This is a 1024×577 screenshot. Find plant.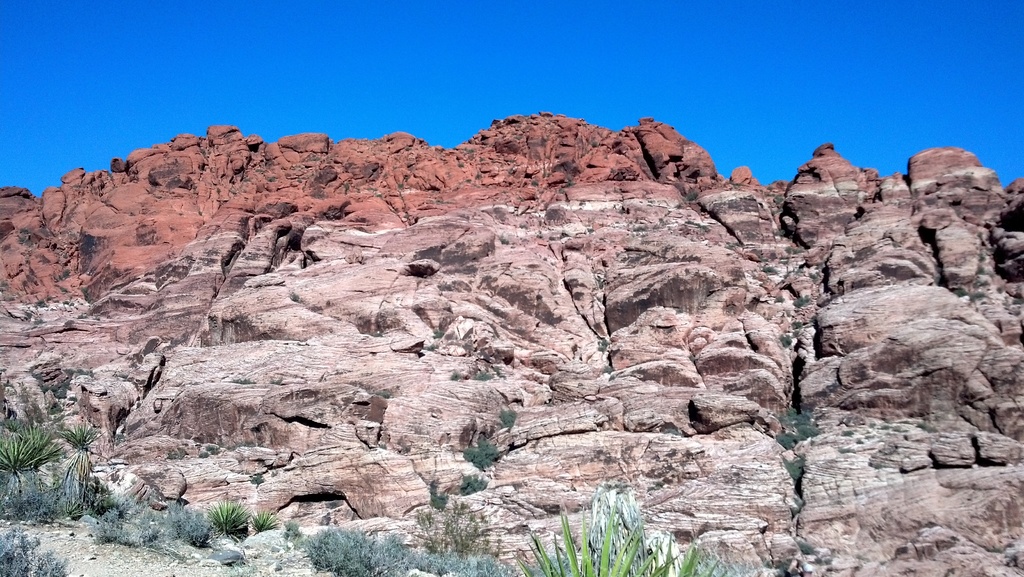
Bounding box: l=15, t=228, r=31, b=243.
